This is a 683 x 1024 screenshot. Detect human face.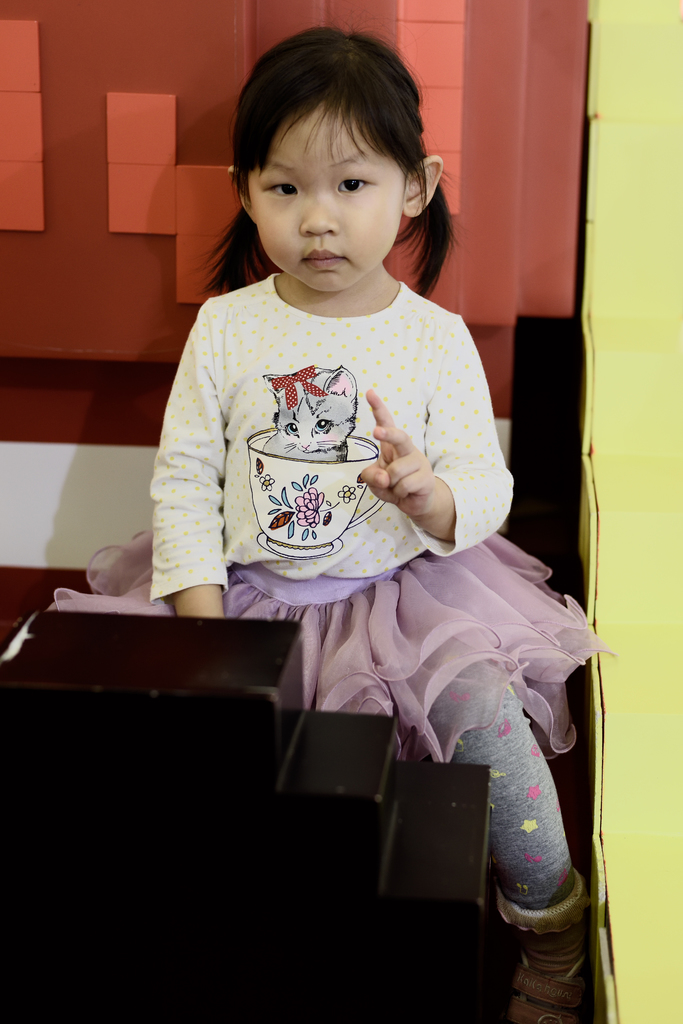
bbox=[246, 106, 400, 296].
